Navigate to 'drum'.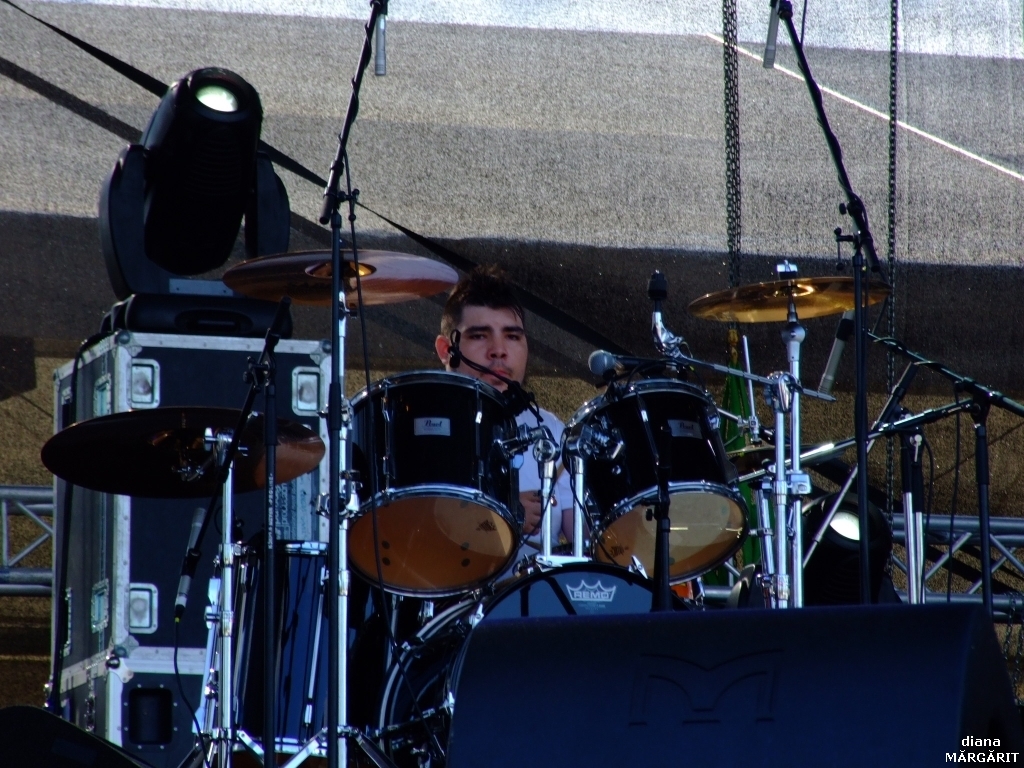
Navigation target: (560,378,751,583).
